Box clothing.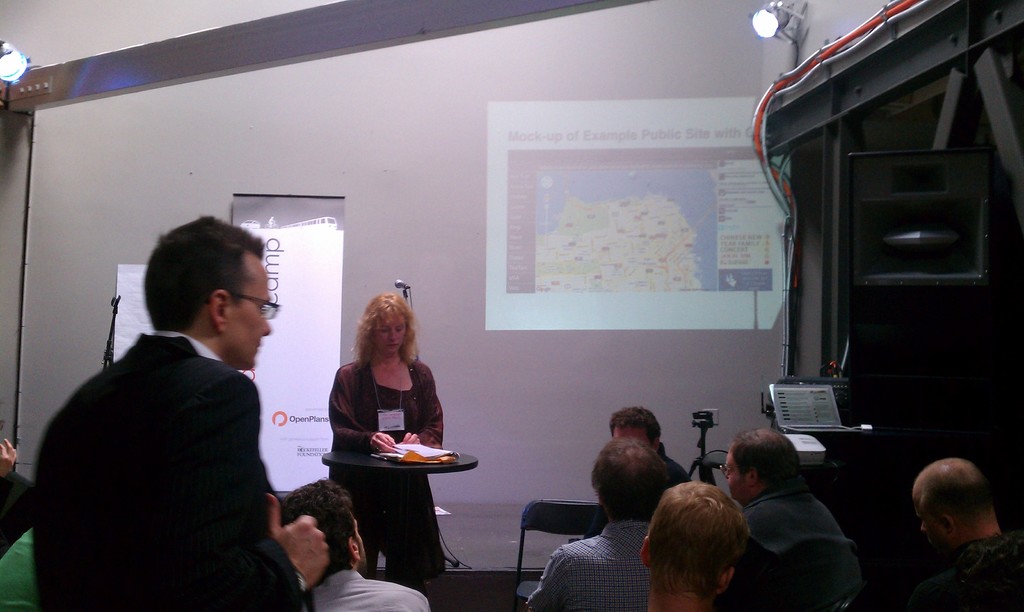
0,517,40,611.
